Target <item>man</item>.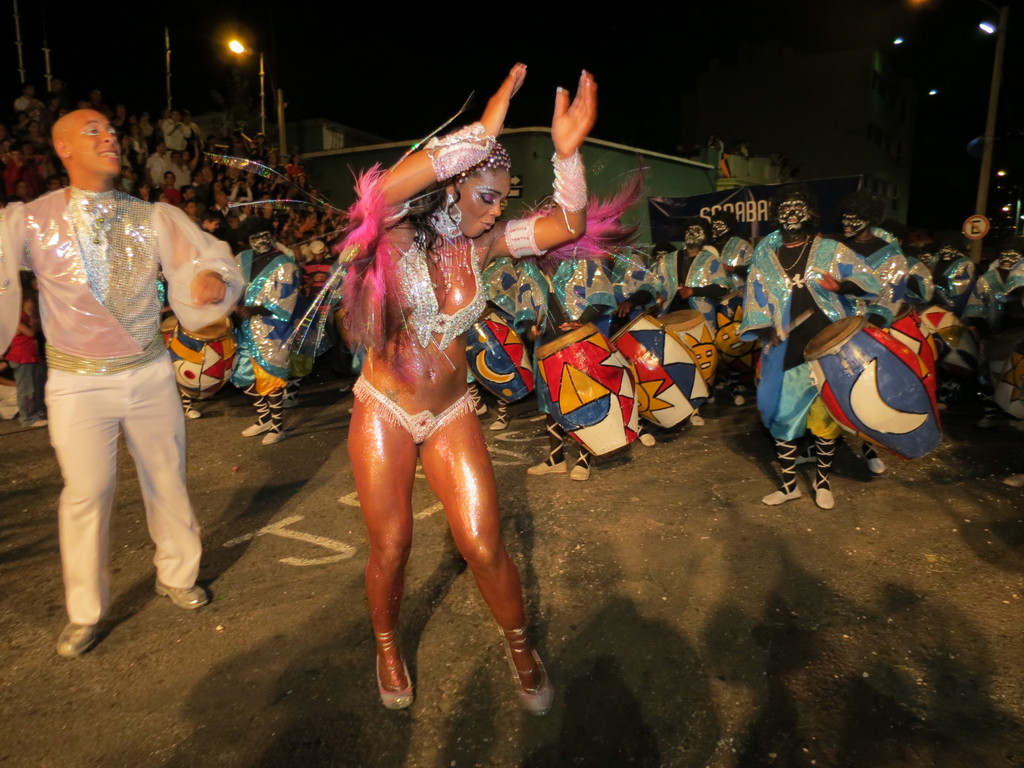
Target region: x1=160, y1=104, x2=191, y2=151.
